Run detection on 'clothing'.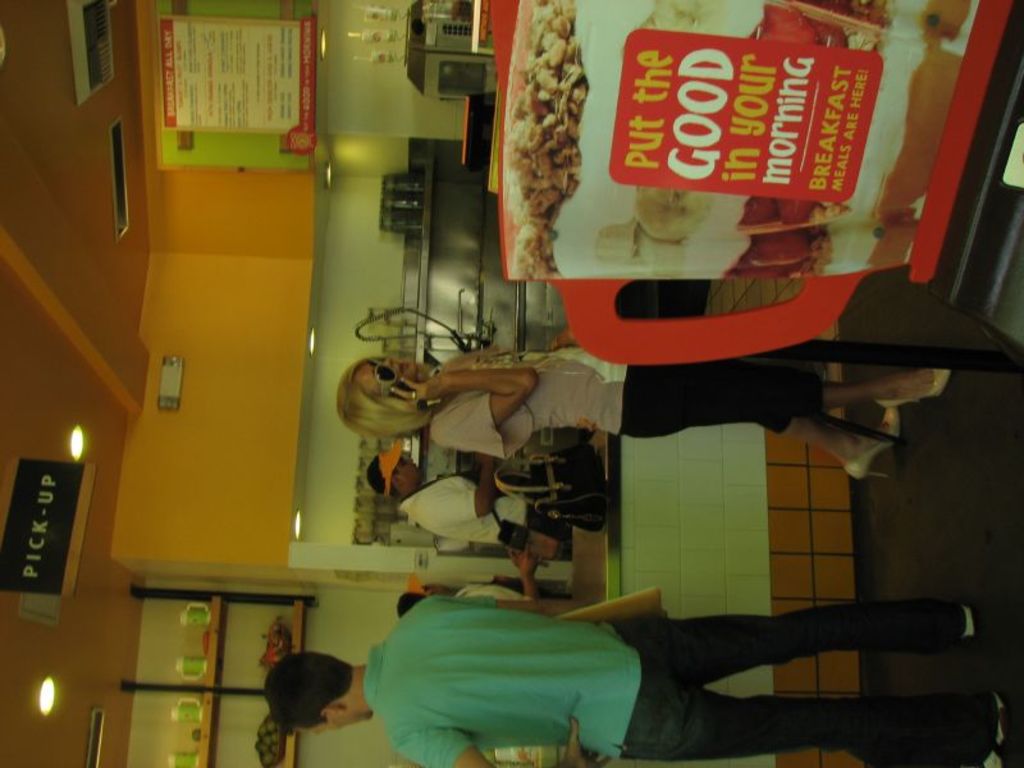
Result: (x1=353, y1=571, x2=672, y2=762).
